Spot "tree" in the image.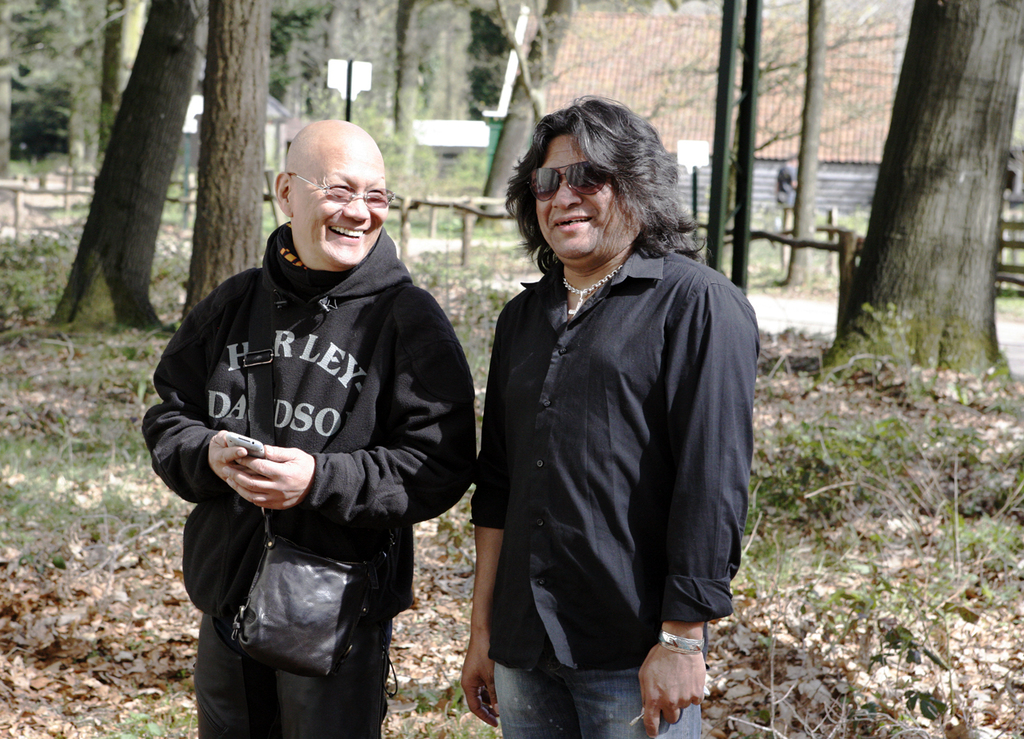
"tree" found at detection(0, 0, 105, 201).
